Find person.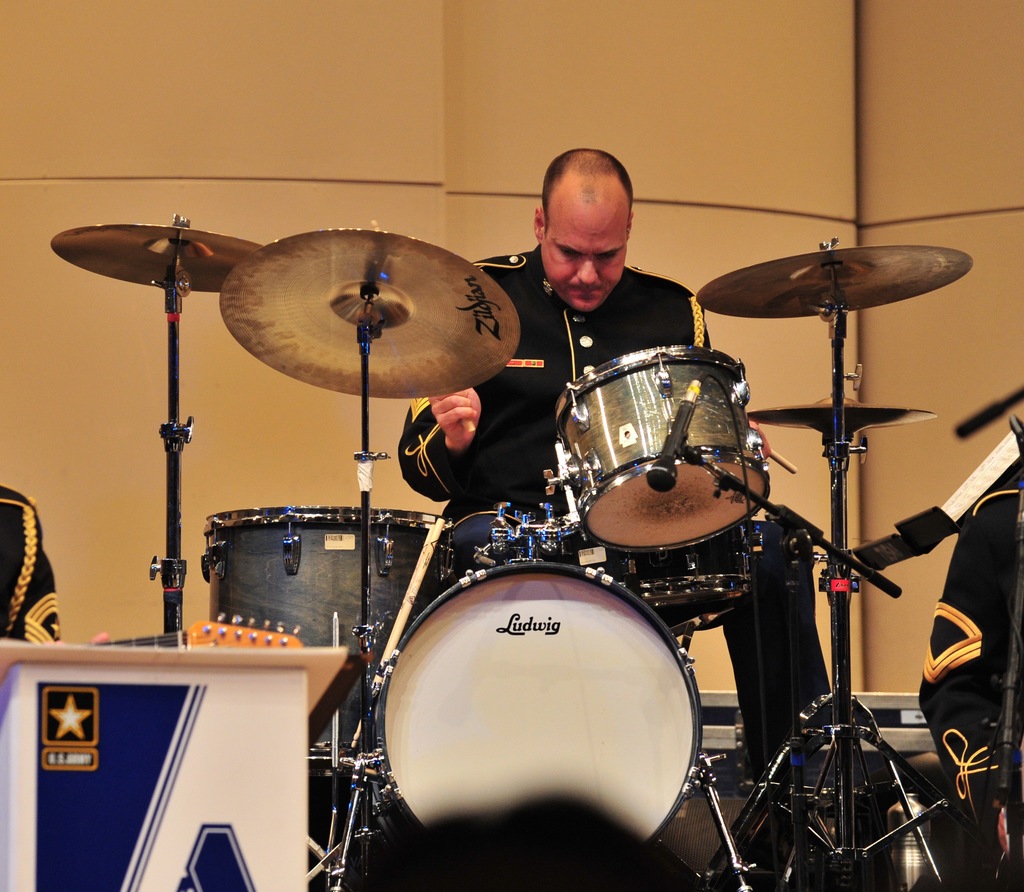
(920,467,1023,891).
